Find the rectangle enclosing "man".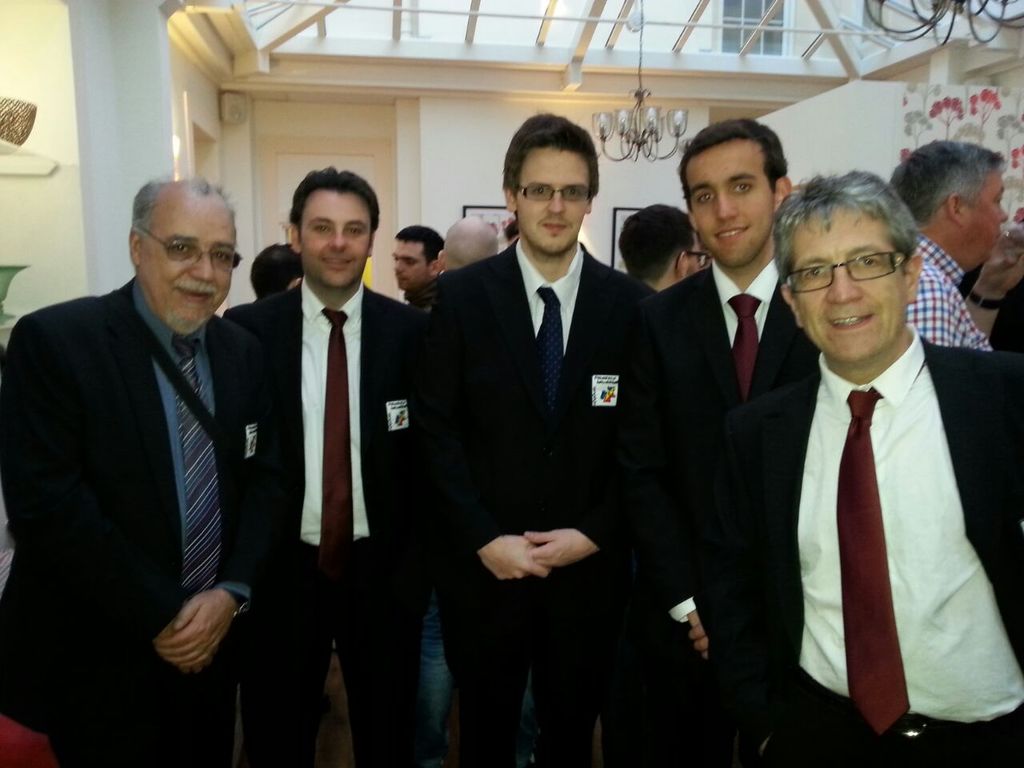
bbox=(390, 226, 442, 306).
